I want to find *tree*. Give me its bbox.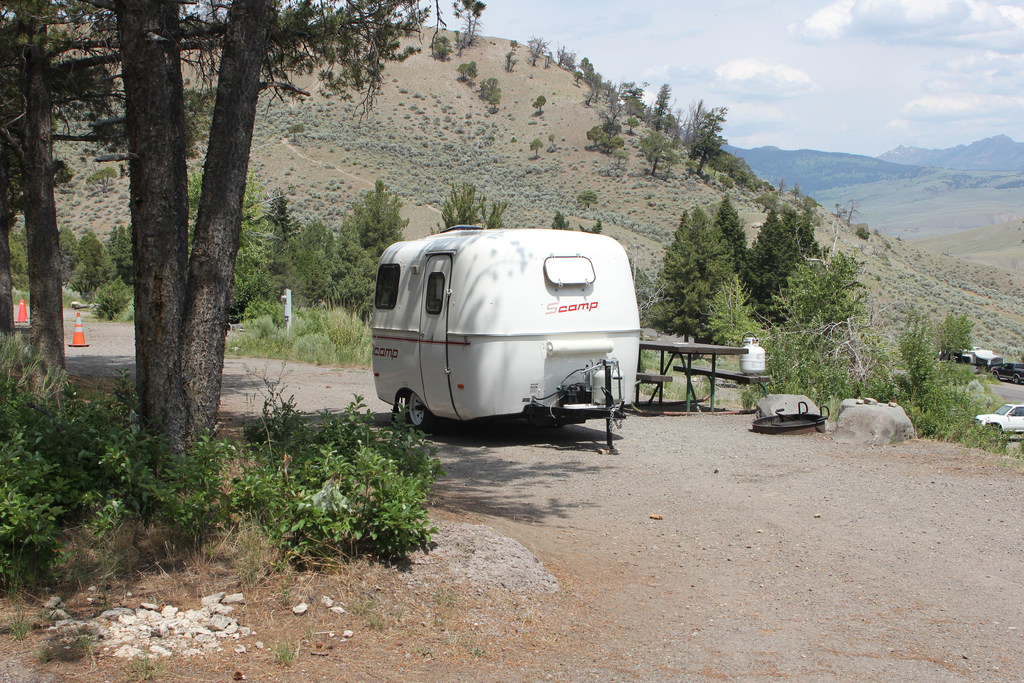
548:210:571:232.
